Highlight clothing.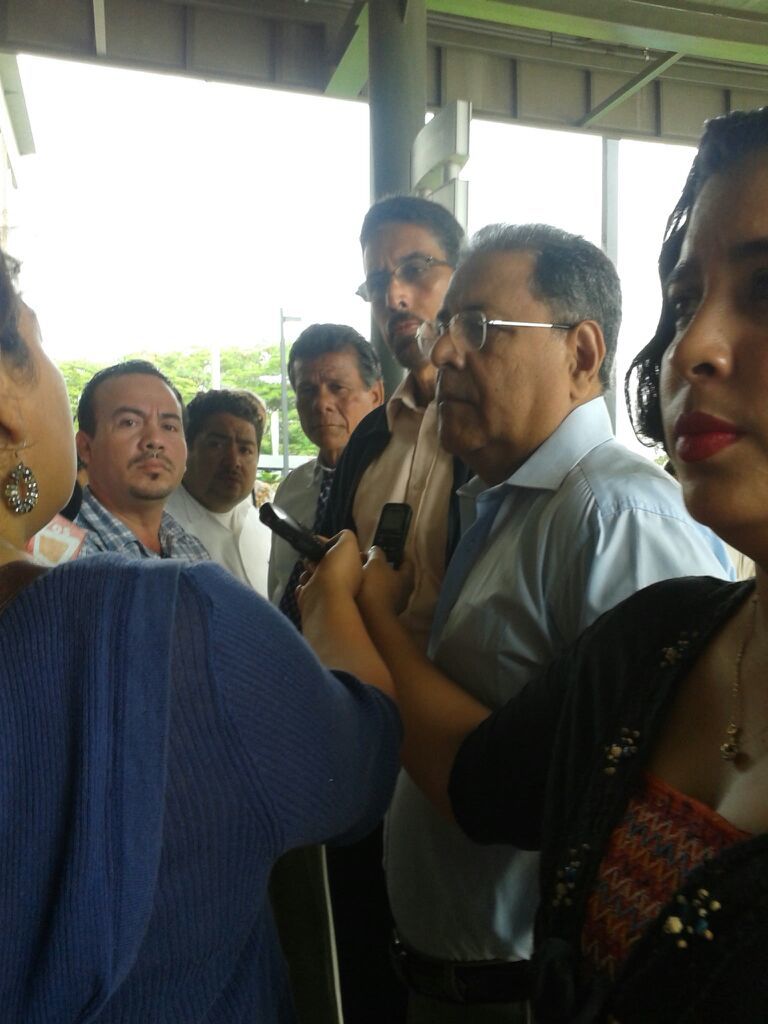
Highlighted region: crop(267, 456, 335, 633).
